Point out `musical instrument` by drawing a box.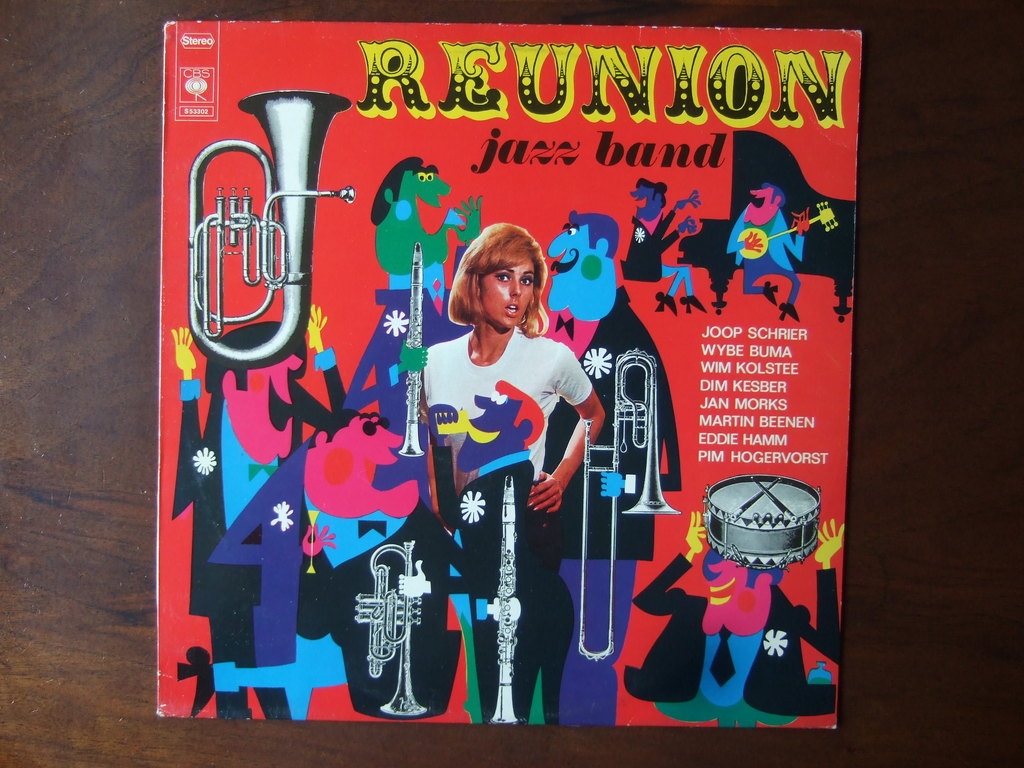
x1=578 y1=342 x2=685 y2=666.
